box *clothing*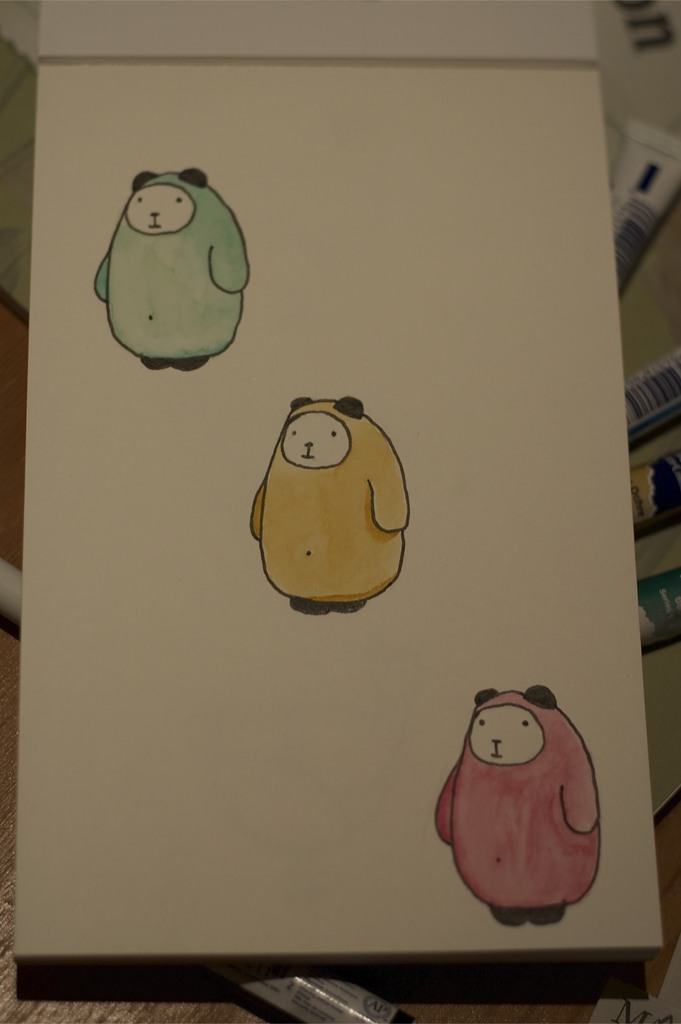
box=[433, 695, 608, 912]
